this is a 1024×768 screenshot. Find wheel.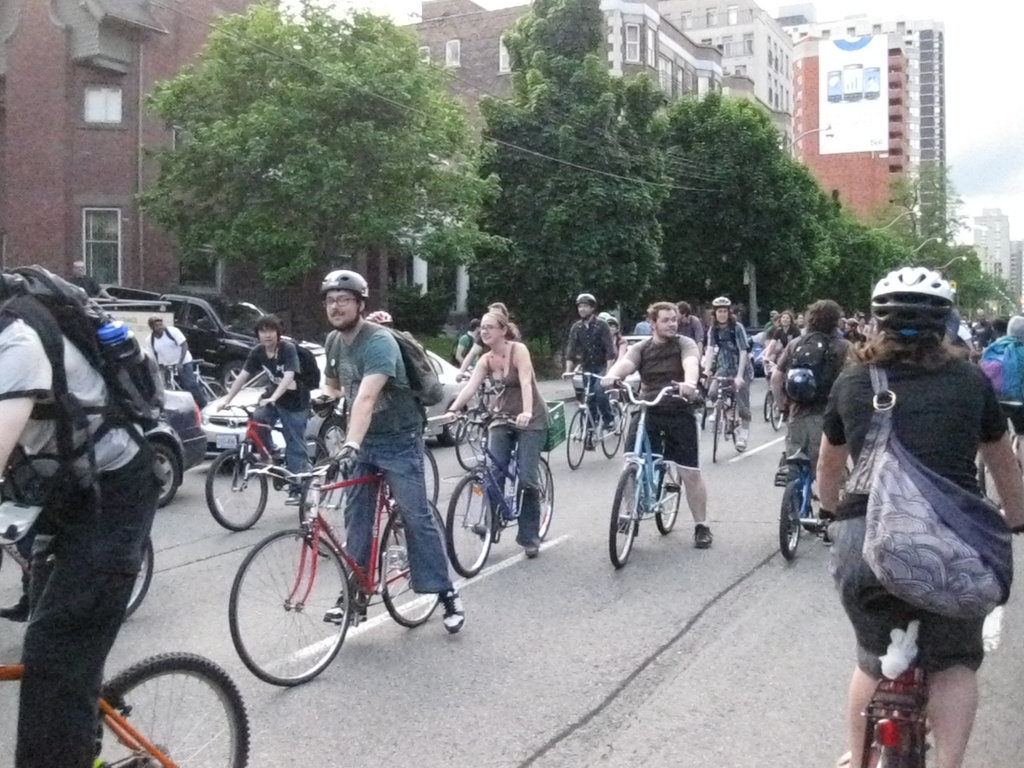
Bounding box: left=455, top=410, right=487, bottom=469.
